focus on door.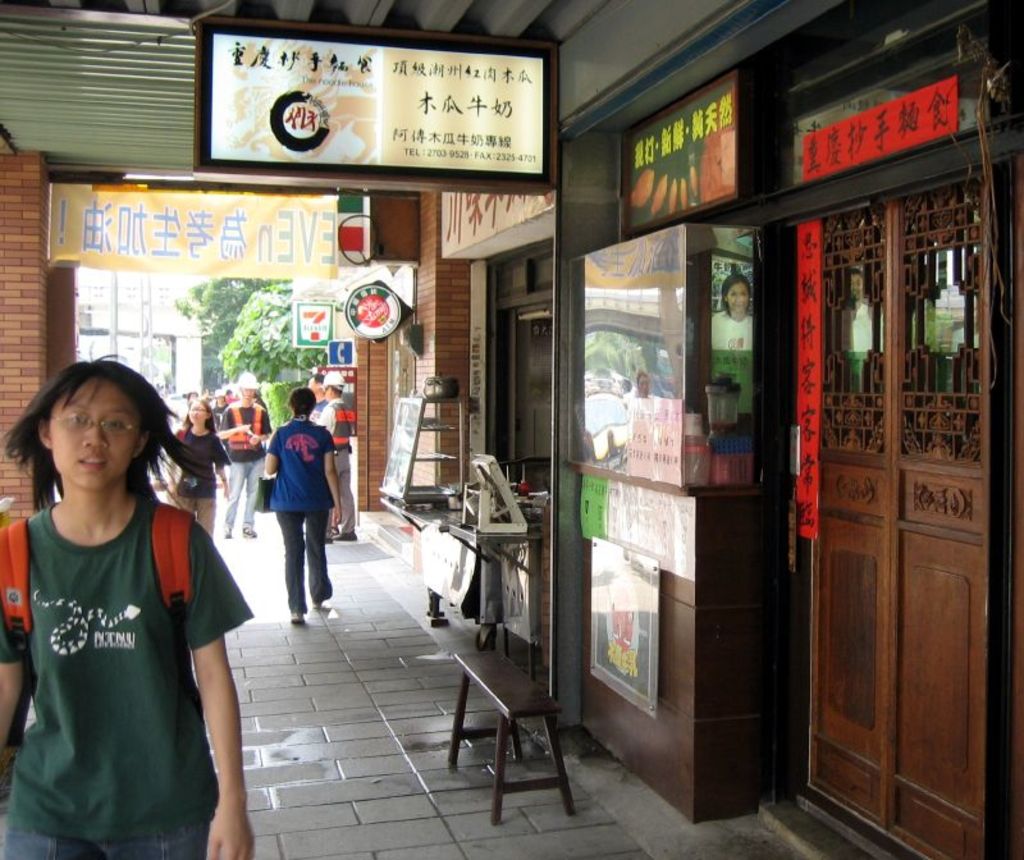
Focused at <region>788, 96, 998, 842</region>.
